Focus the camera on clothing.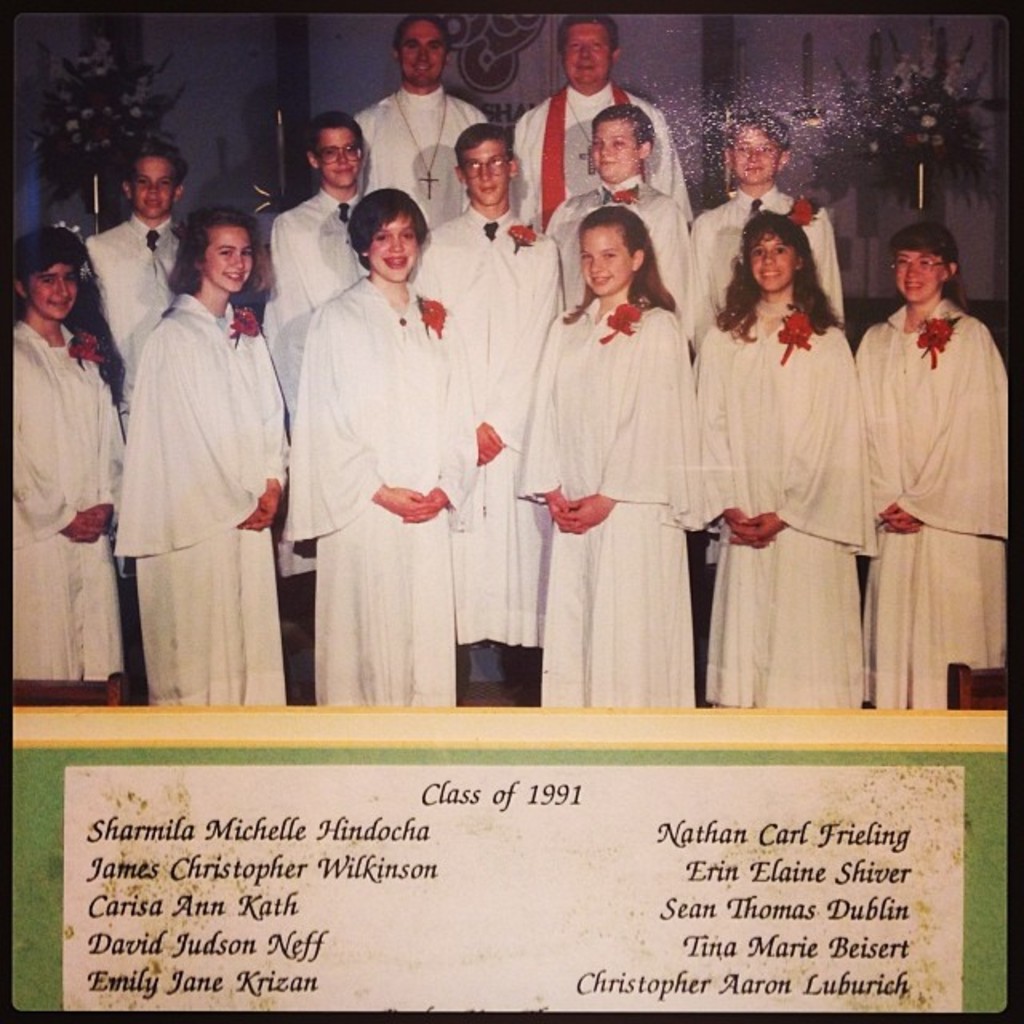
Focus region: bbox=[498, 309, 675, 707].
